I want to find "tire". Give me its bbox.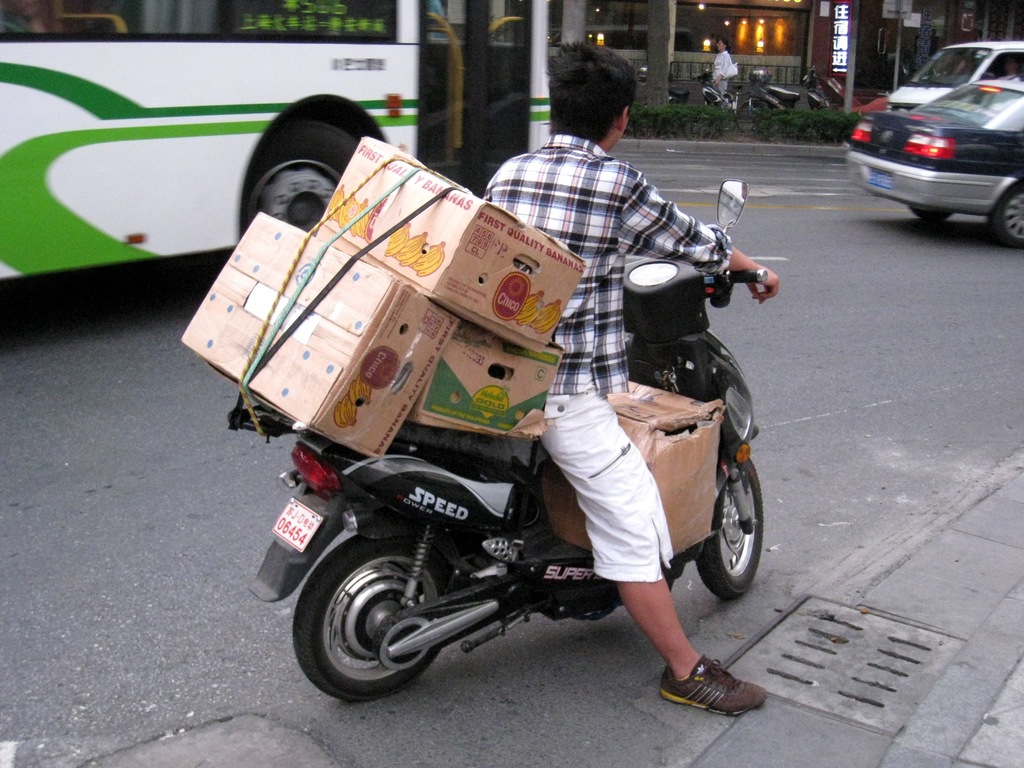
241/120/357/232.
